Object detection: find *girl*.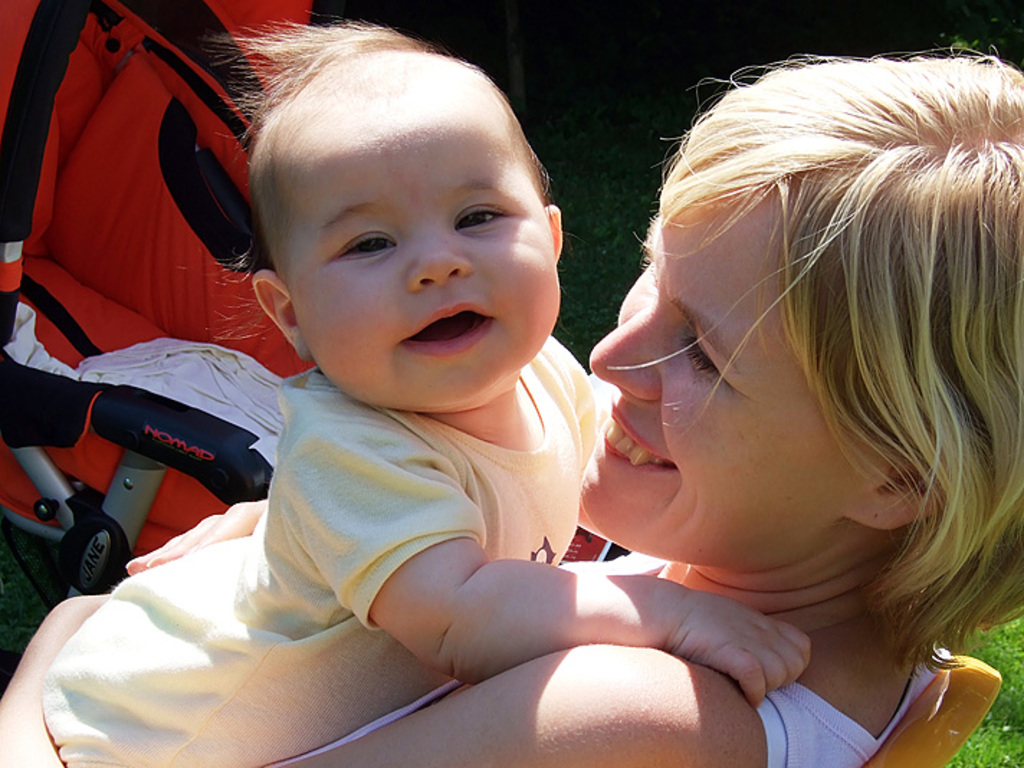
box(35, 22, 814, 767).
